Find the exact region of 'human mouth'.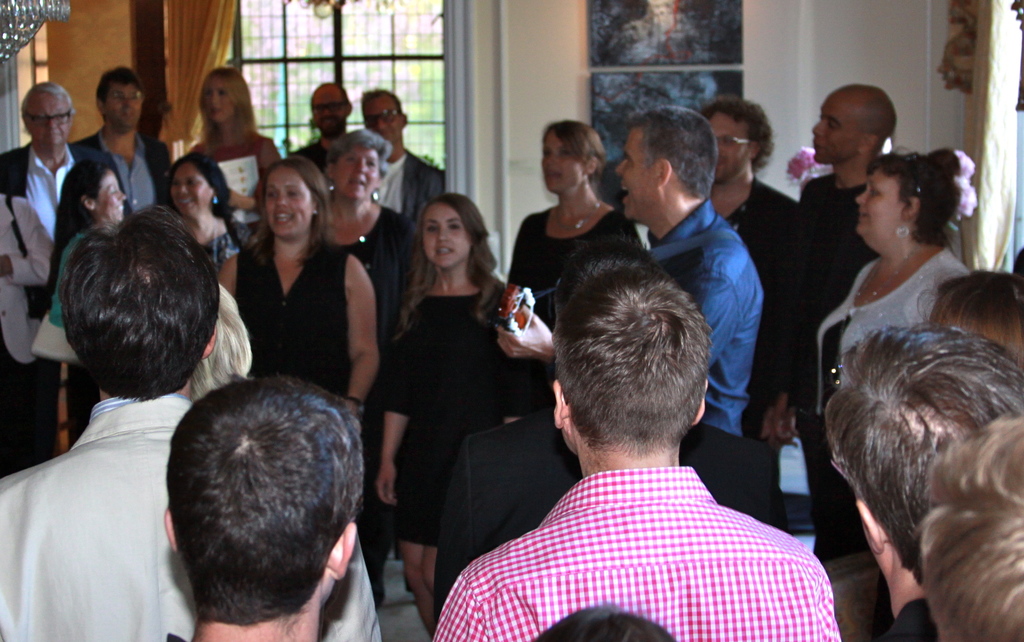
Exact region: [x1=177, y1=197, x2=189, y2=206].
